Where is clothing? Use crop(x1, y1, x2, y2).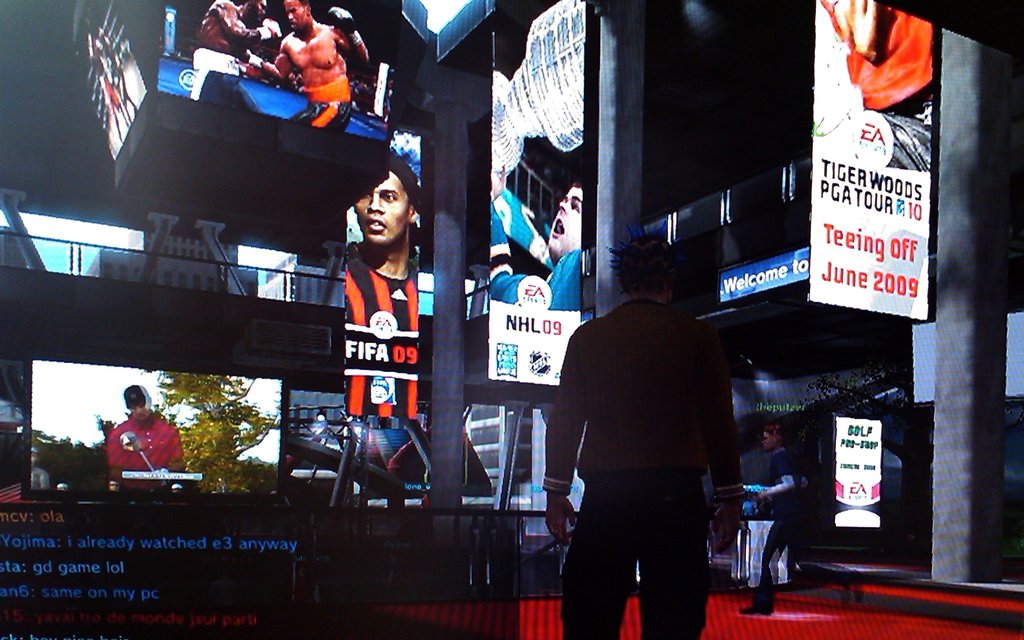
crop(102, 417, 176, 482).
